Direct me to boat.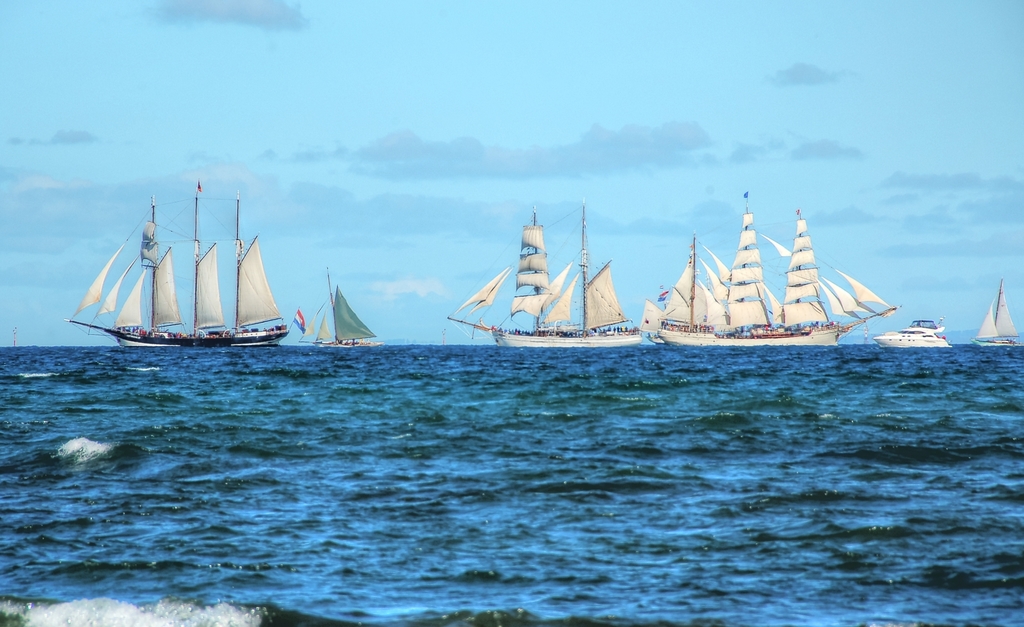
Direction: <box>56,315,84,357</box>.
